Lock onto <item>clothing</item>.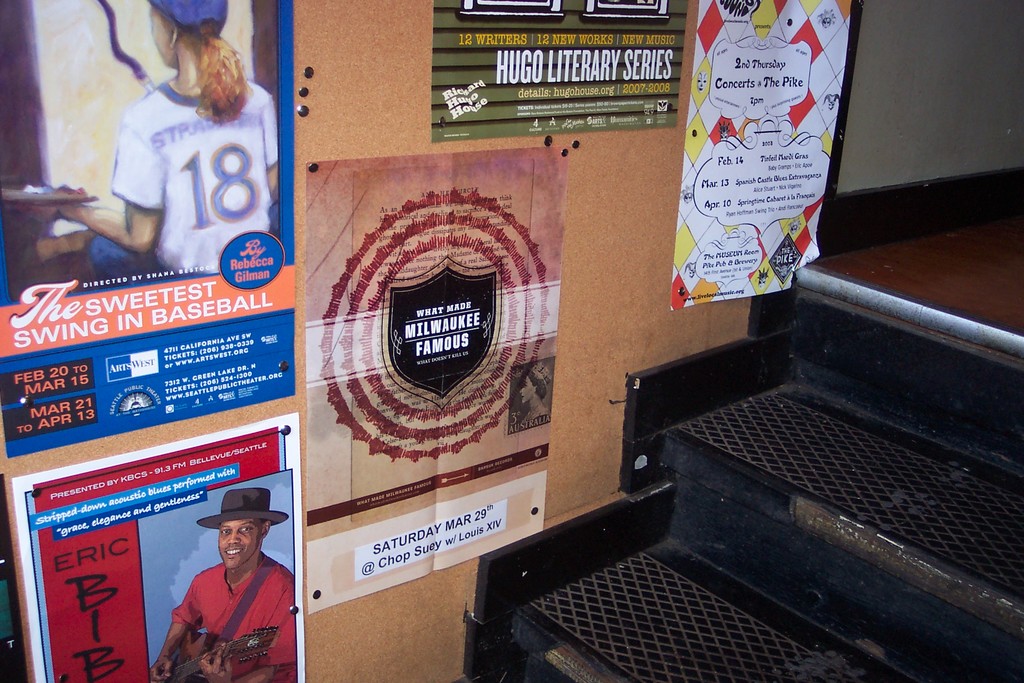
Locked: box=[149, 524, 288, 666].
